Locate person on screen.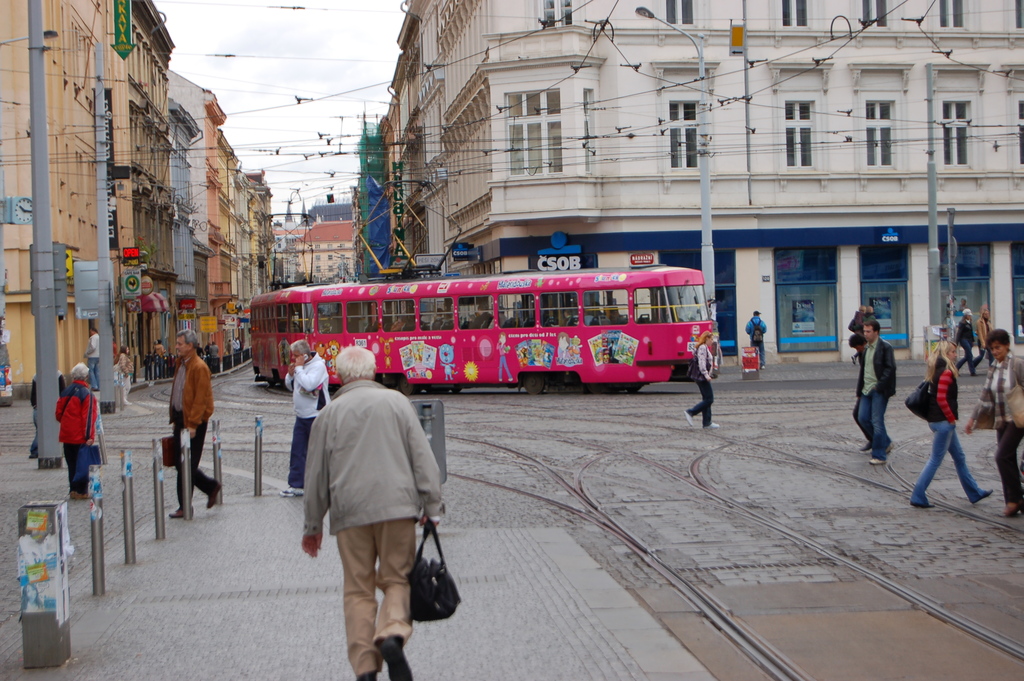
On screen at [left=971, top=304, right=991, bottom=366].
